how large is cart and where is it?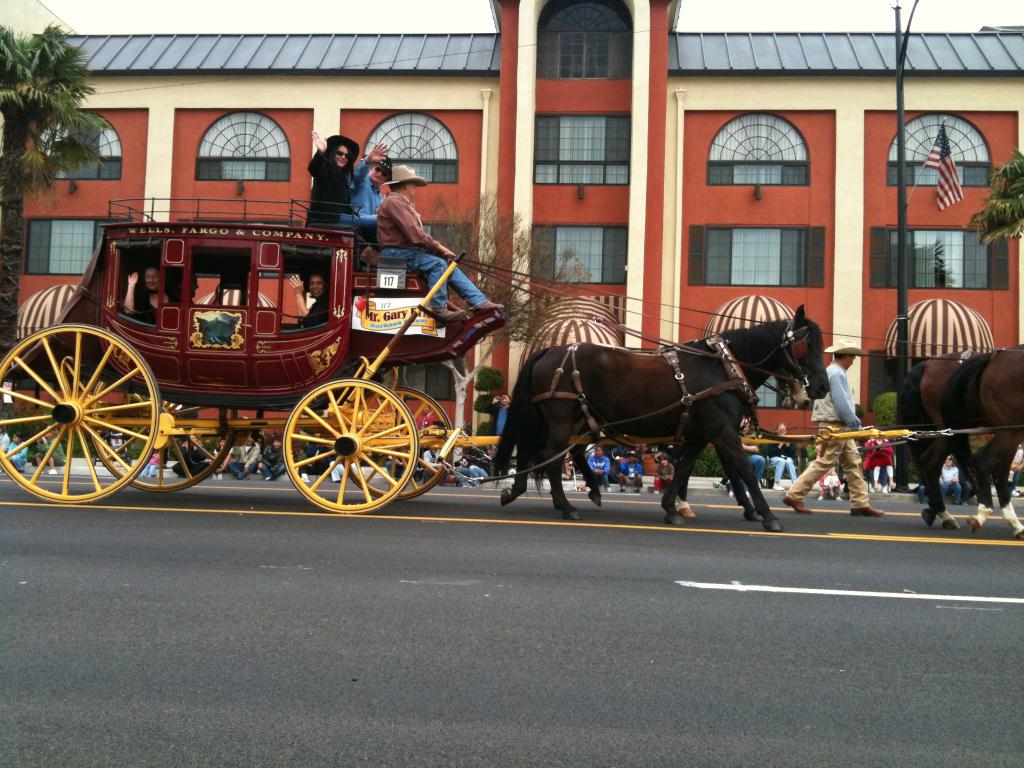
Bounding box: crop(0, 196, 1023, 512).
